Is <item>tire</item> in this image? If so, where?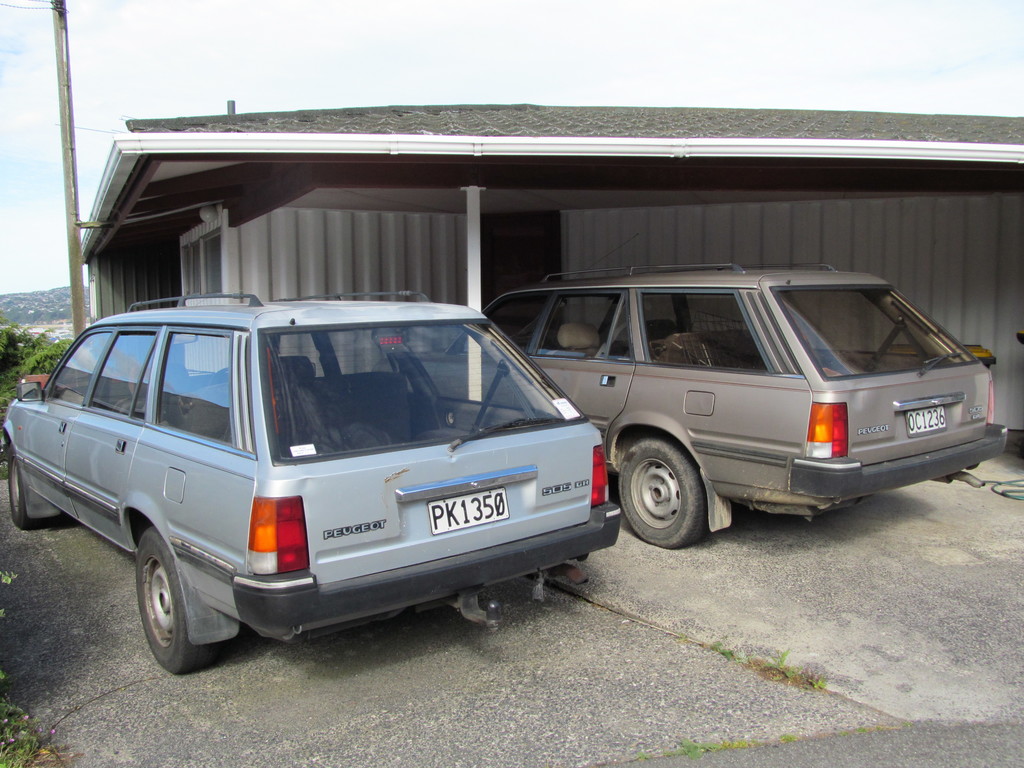
Yes, at pyautogui.locateOnScreen(138, 518, 234, 682).
